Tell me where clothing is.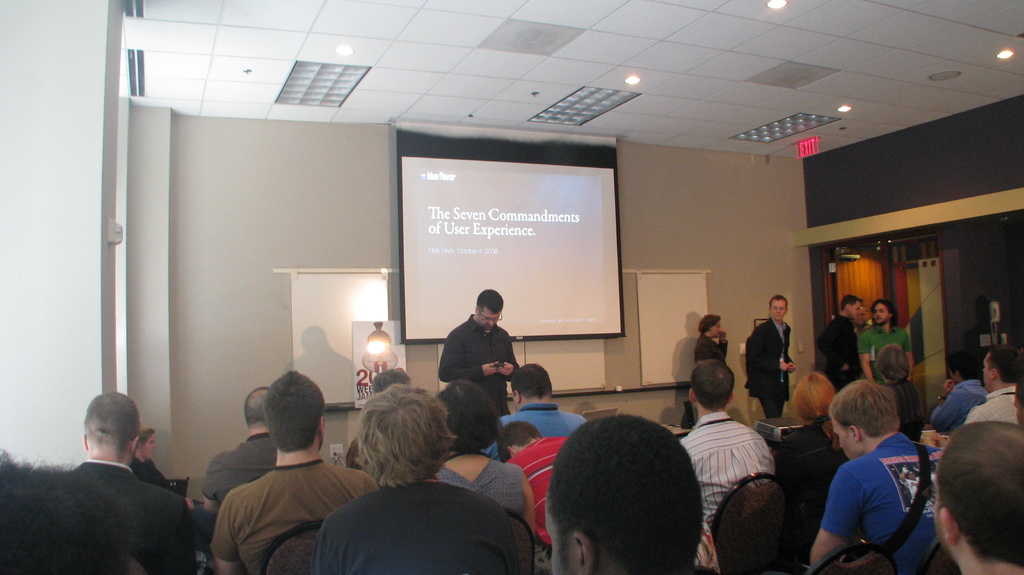
clothing is at [507,436,564,544].
